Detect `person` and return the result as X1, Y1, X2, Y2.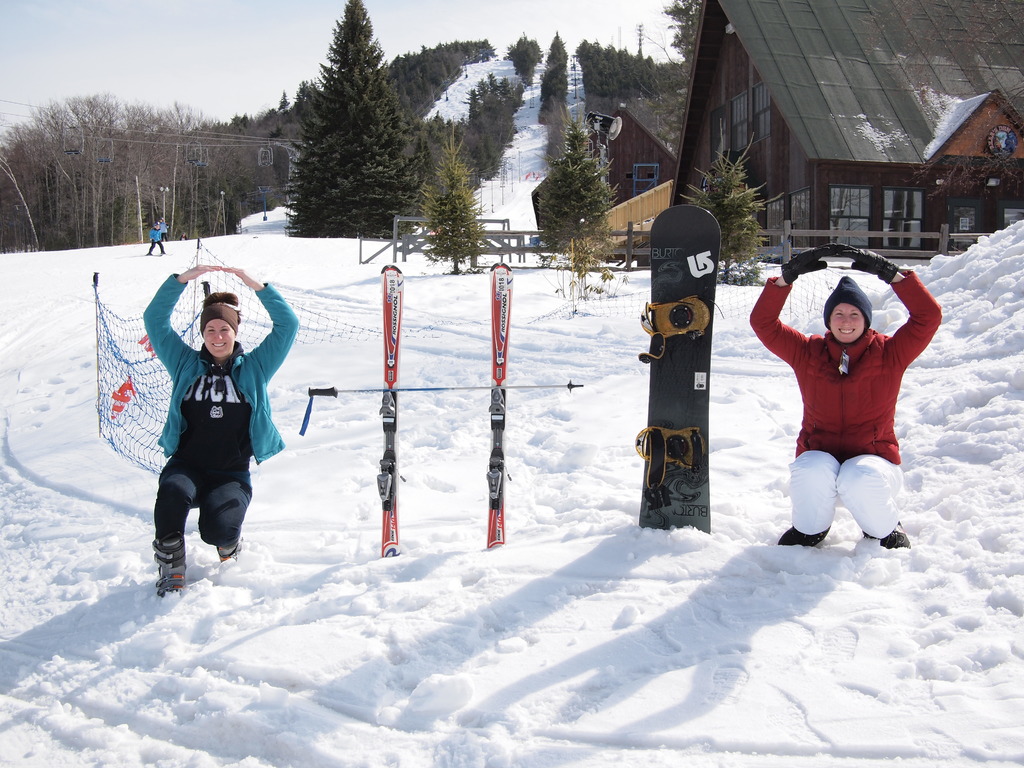
155, 216, 170, 240.
